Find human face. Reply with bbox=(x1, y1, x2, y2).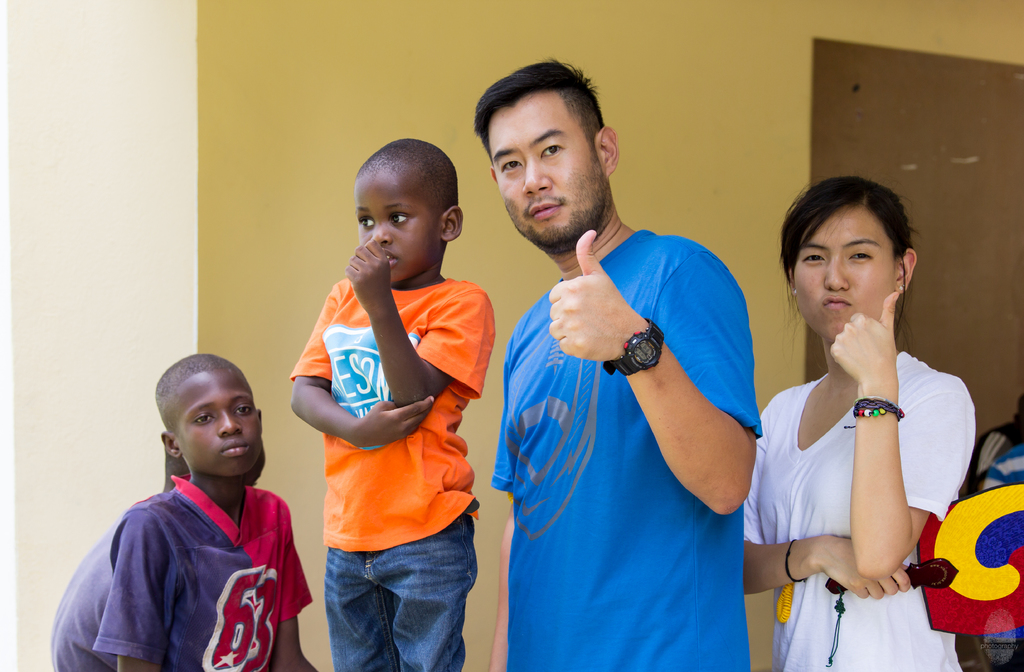
bbox=(168, 369, 266, 477).
